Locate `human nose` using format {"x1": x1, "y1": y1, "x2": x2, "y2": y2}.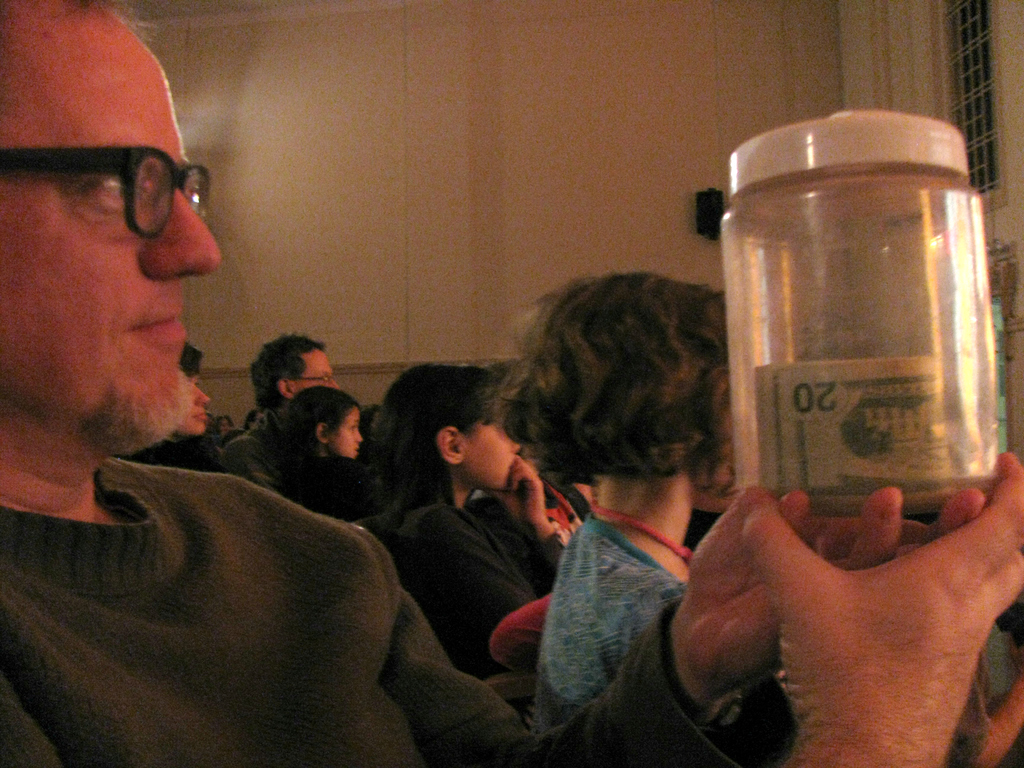
{"x1": 195, "y1": 385, "x2": 207, "y2": 401}.
